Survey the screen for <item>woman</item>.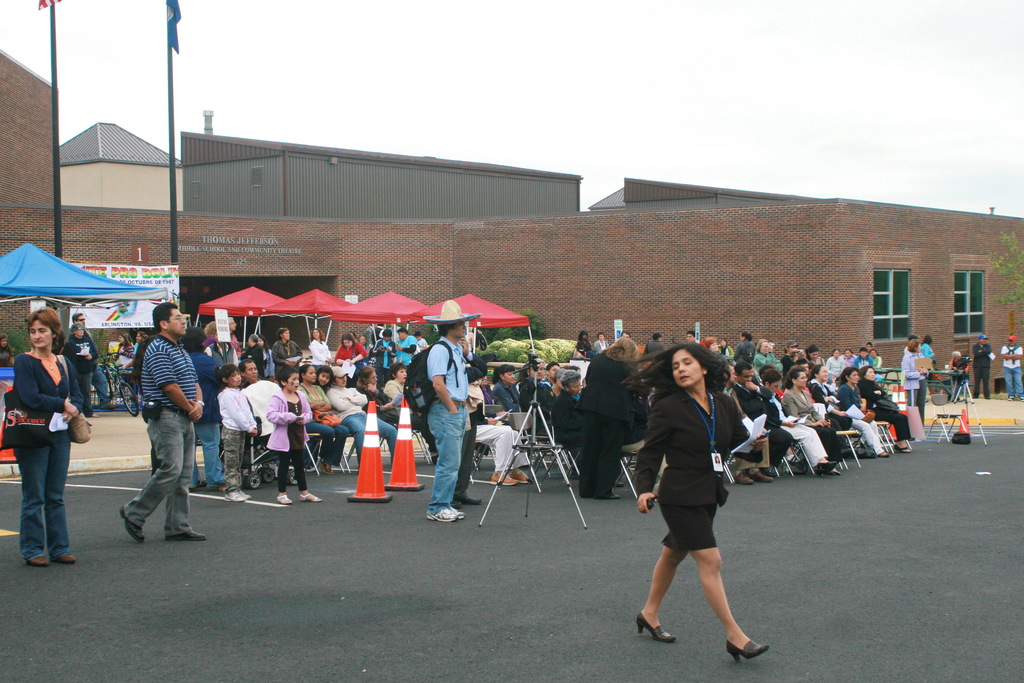
Survey found: bbox=(390, 366, 439, 453).
